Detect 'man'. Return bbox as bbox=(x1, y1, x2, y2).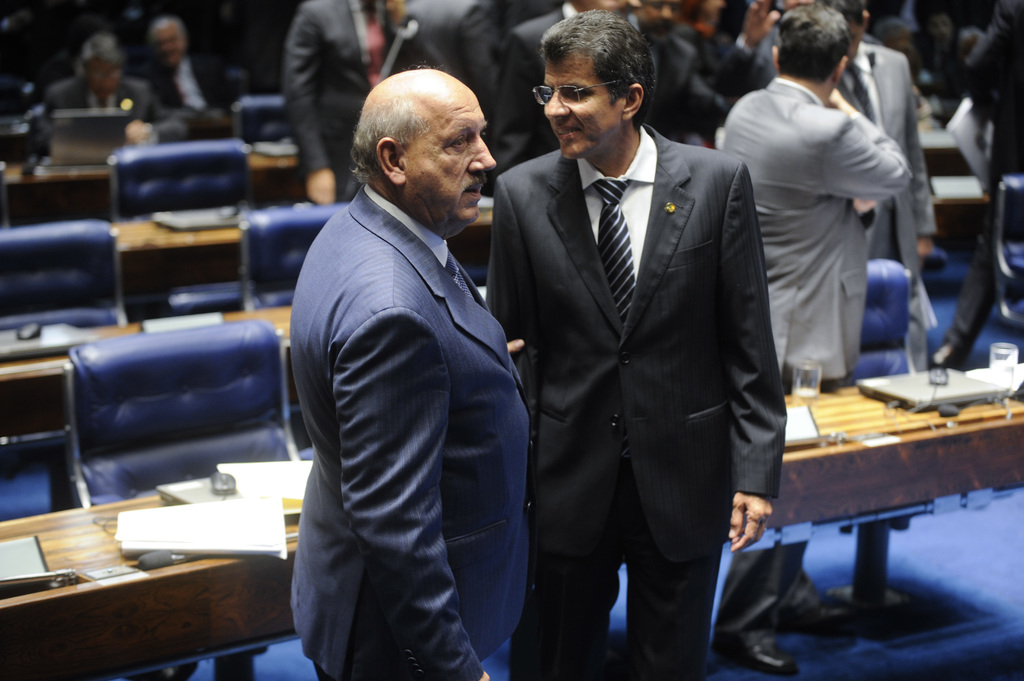
bbox=(488, 15, 785, 680).
